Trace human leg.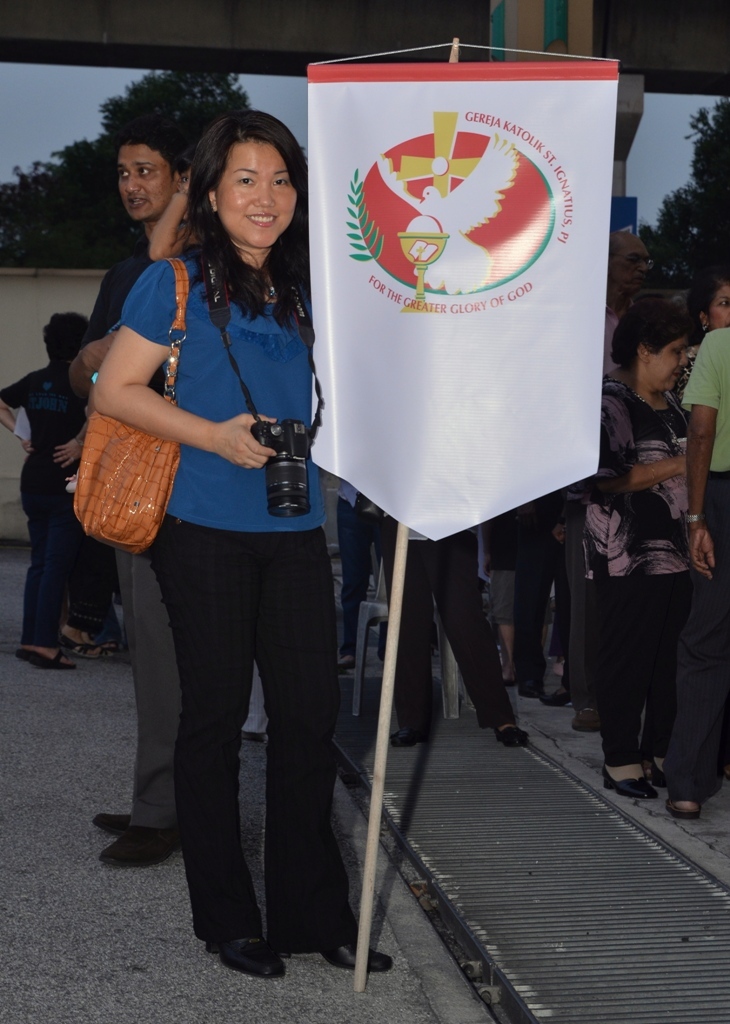
Traced to [157,503,272,989].
